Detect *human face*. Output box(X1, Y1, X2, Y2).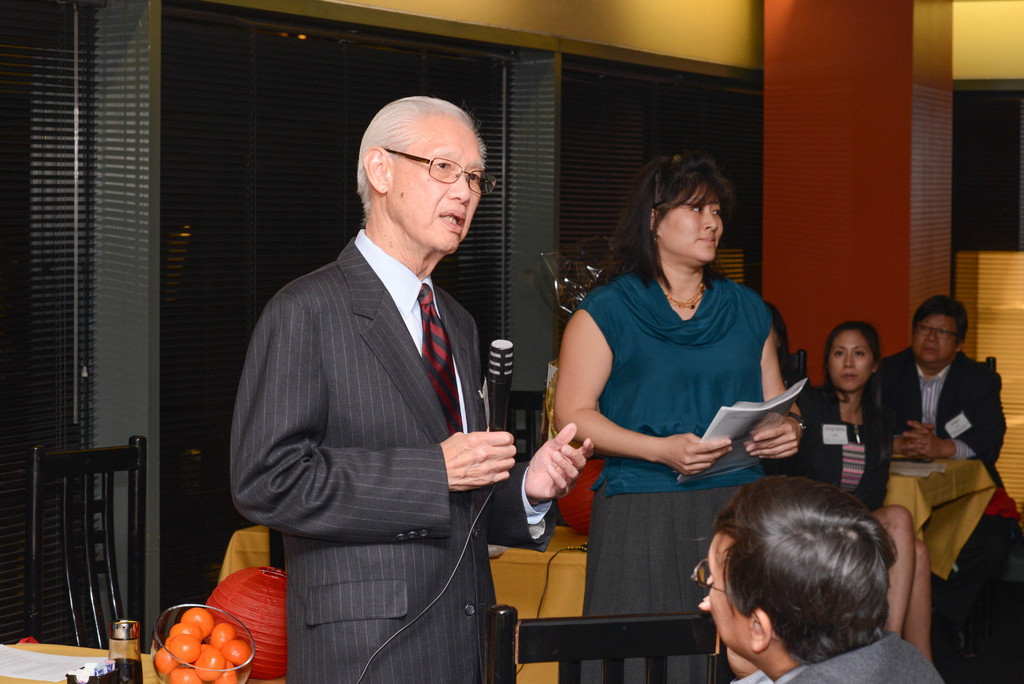
box(391, 131, 483, 253).
